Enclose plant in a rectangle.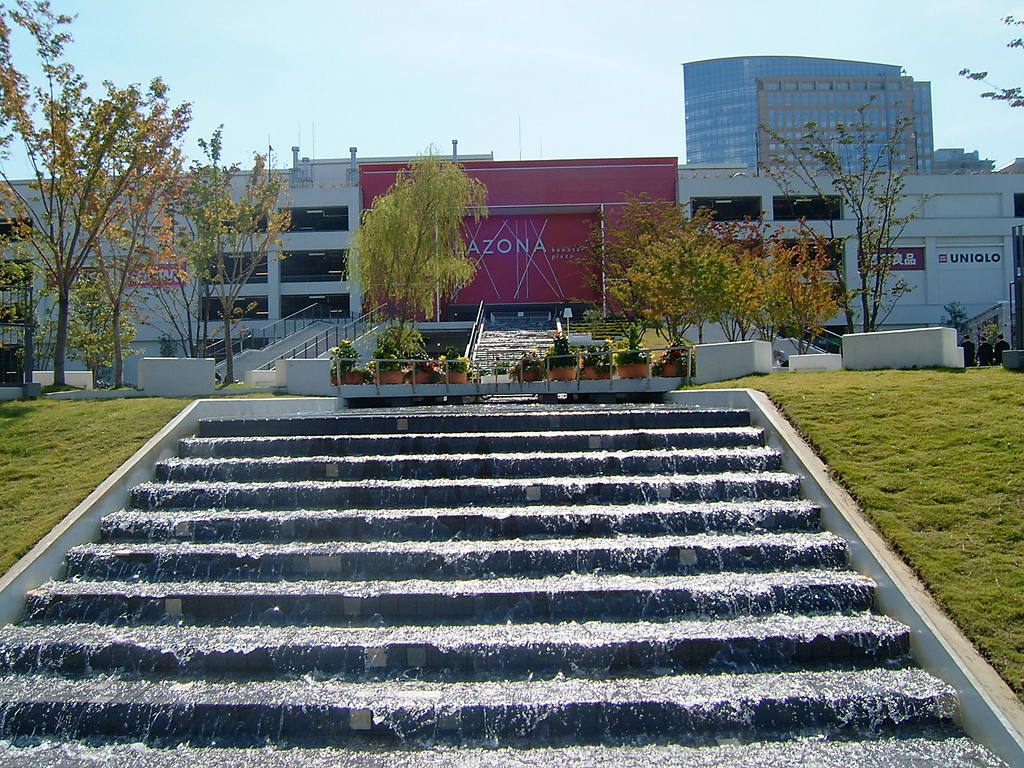
{"left": 659, "top": 336, "right": 684, "bottom": 362}.
